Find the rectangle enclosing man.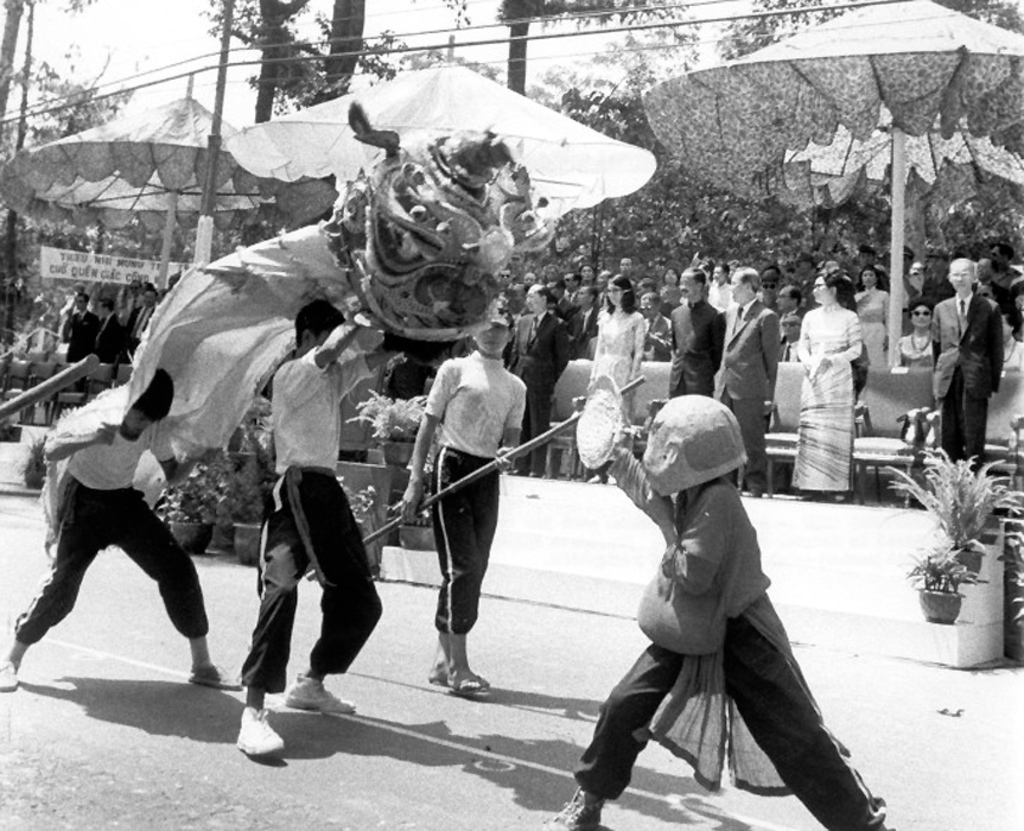
BBox(17, 347, 221, 724).
